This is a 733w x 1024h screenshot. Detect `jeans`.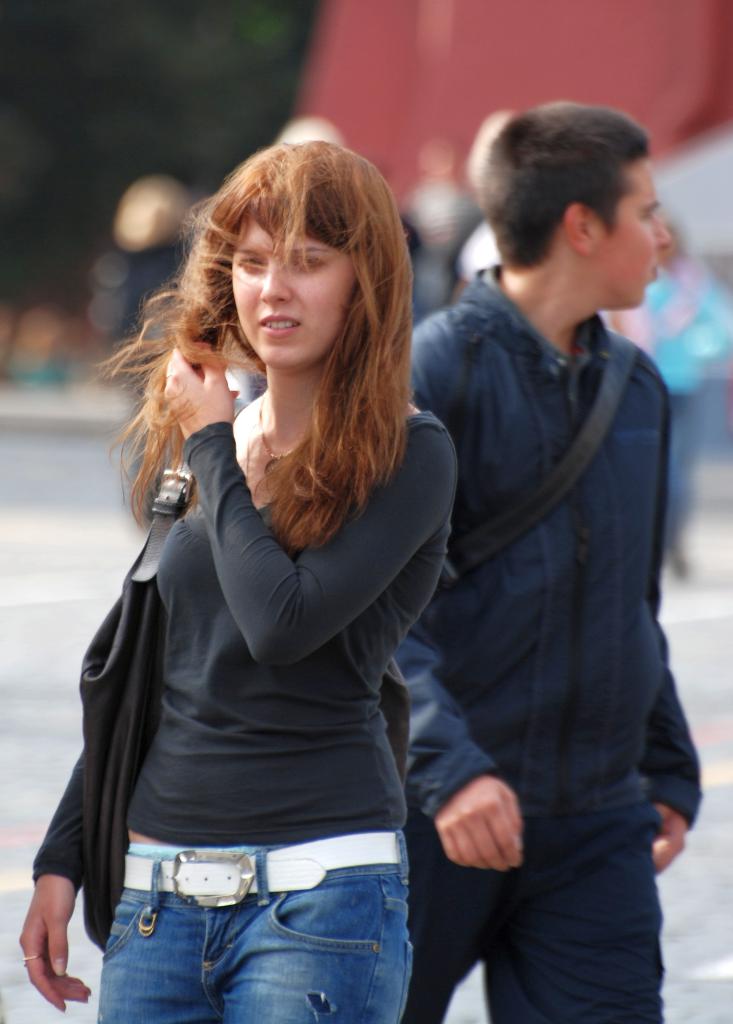
crop(74, 845, 417, 1017).
